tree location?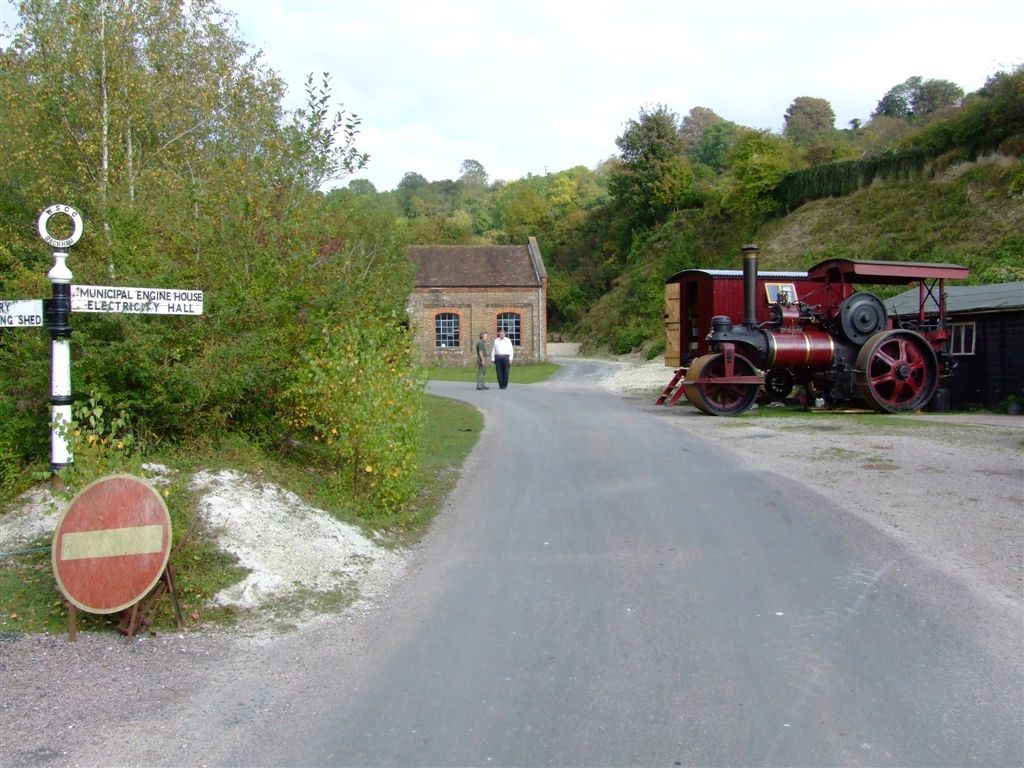
(903, 77, 961, 106)
